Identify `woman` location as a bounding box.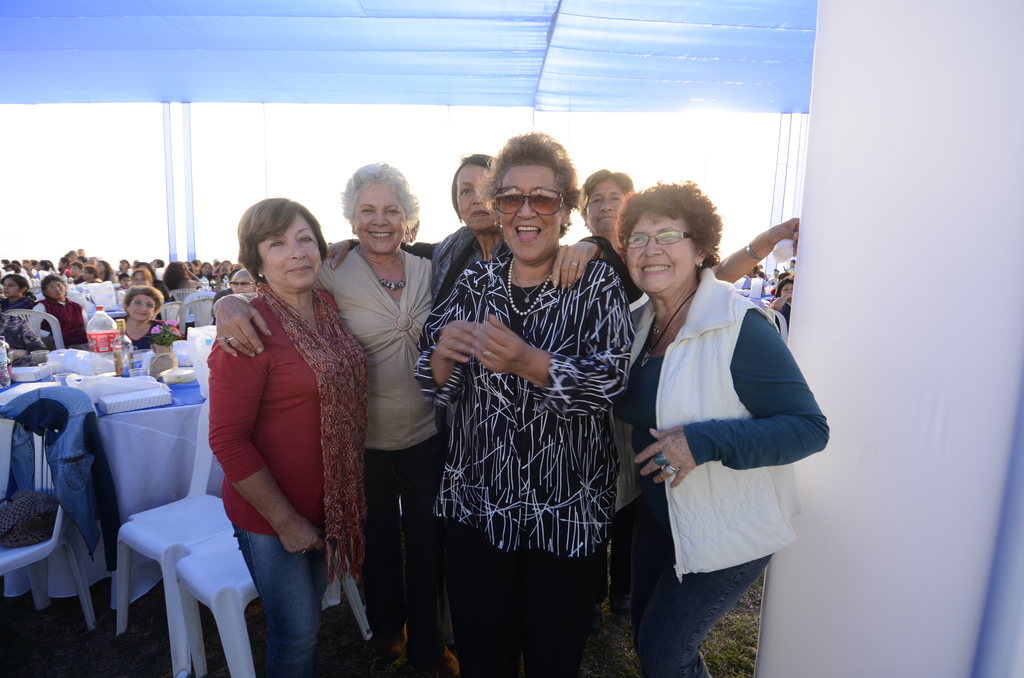
detection(212, 196, 368, 677).
